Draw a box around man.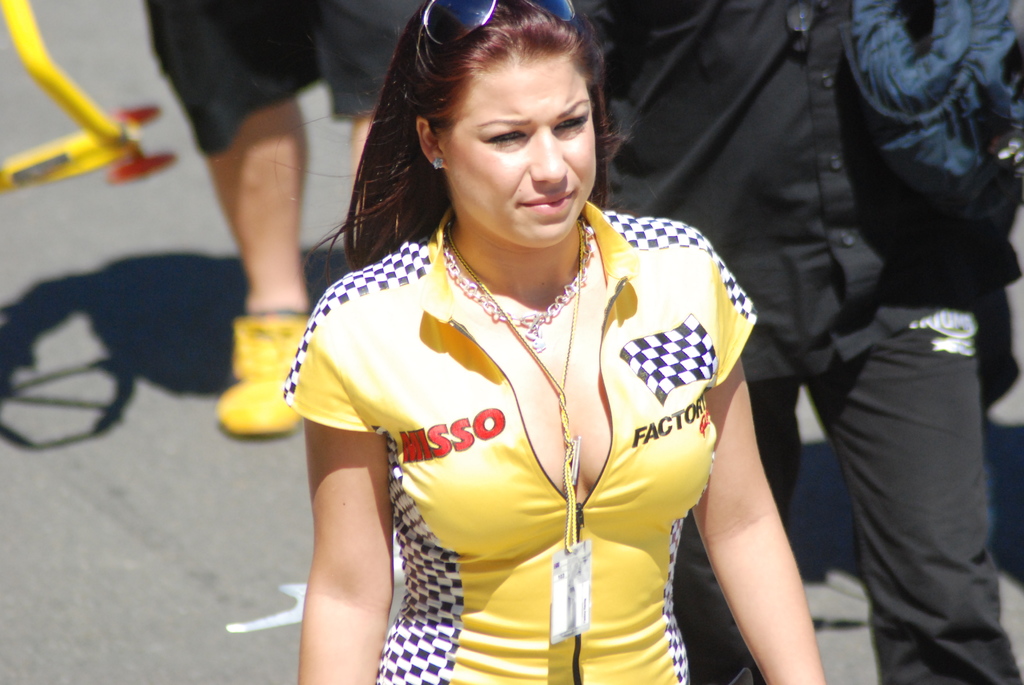
pyautogui.locateOnScreen(124, 0, 421, 446).
